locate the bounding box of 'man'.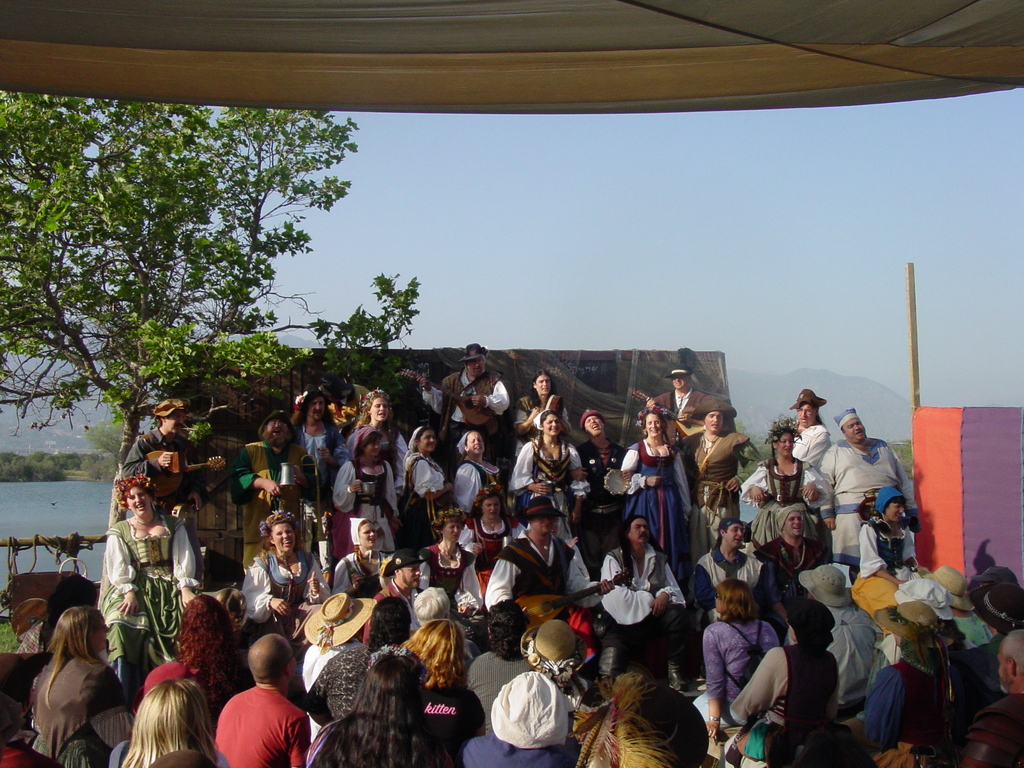
Bounding box: x1=689, y1=513, x2=764, y2=623.
